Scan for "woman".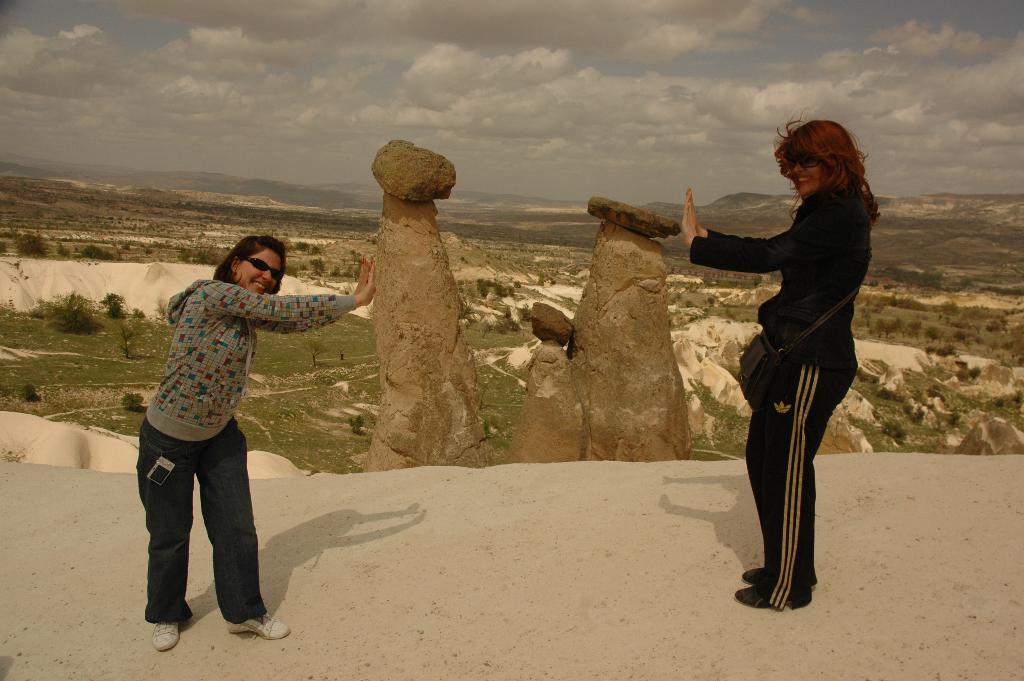
Scan result: <region>138, 231, 382, 652</region>.
